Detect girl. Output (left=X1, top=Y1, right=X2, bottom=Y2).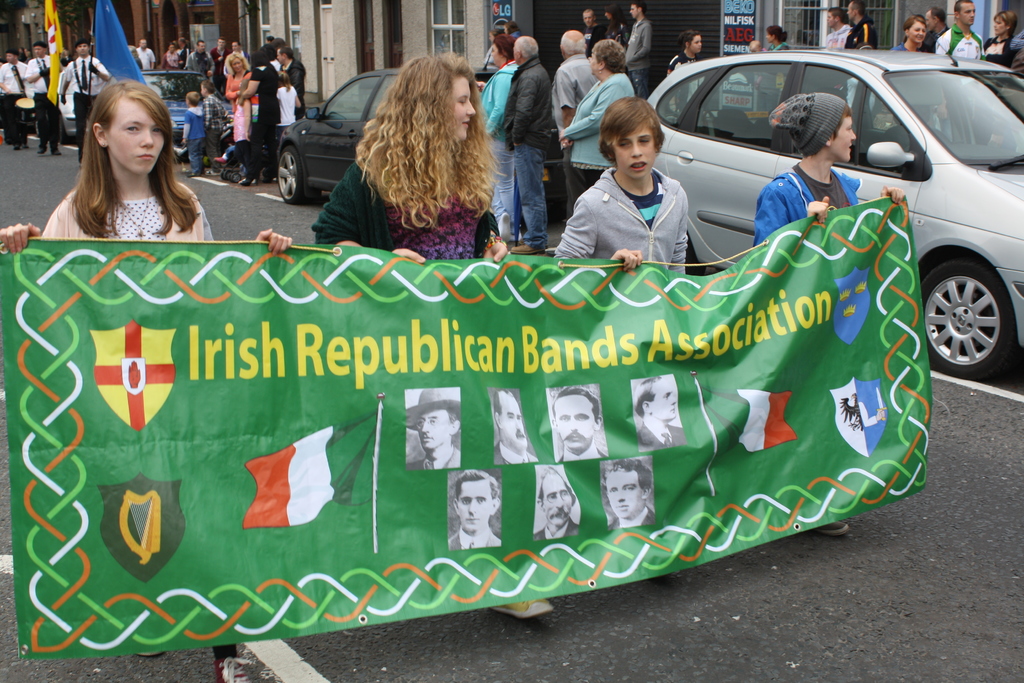
(left=309, top=56, right=554, bottom=613).
